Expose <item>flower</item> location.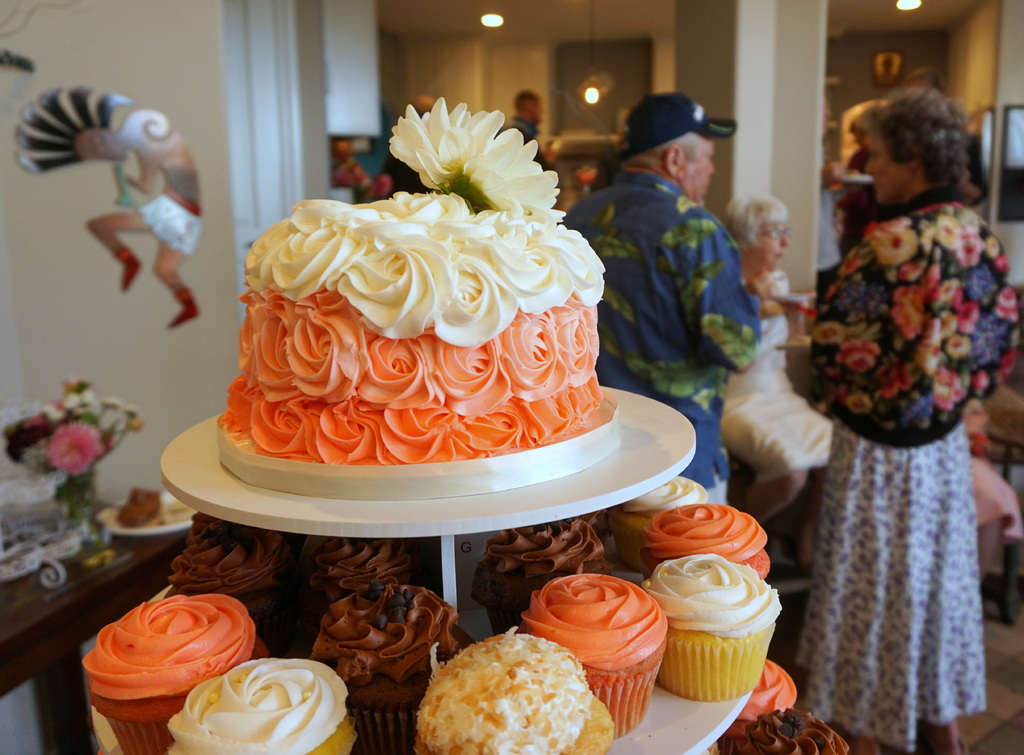
Exposed at region(518, 573, 671, 670).
